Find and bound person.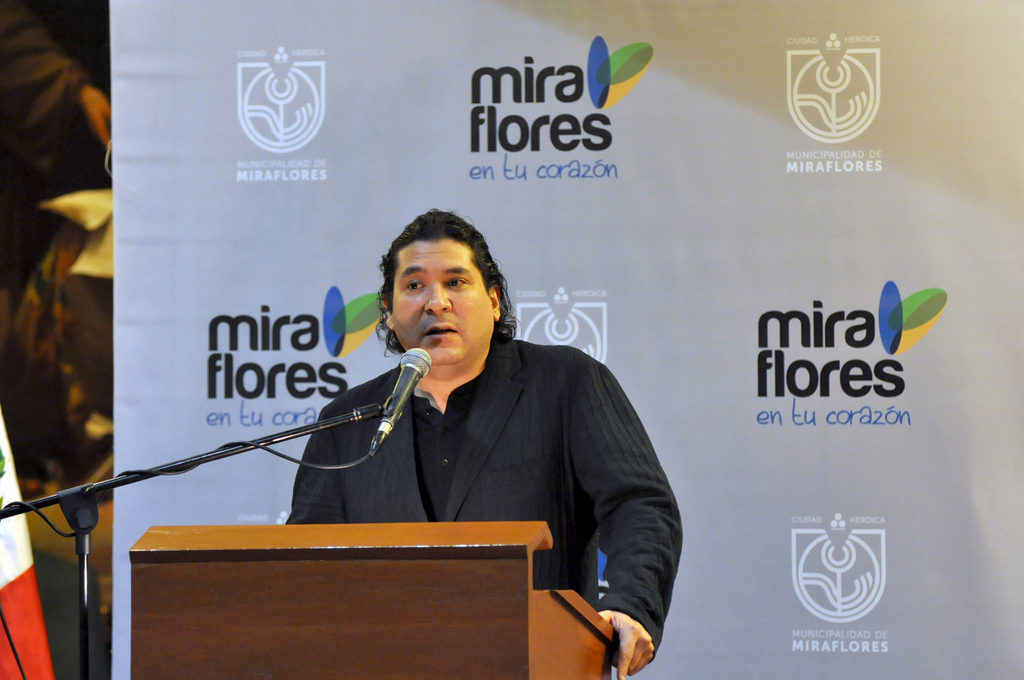
Bound: [259,216,658,622].
